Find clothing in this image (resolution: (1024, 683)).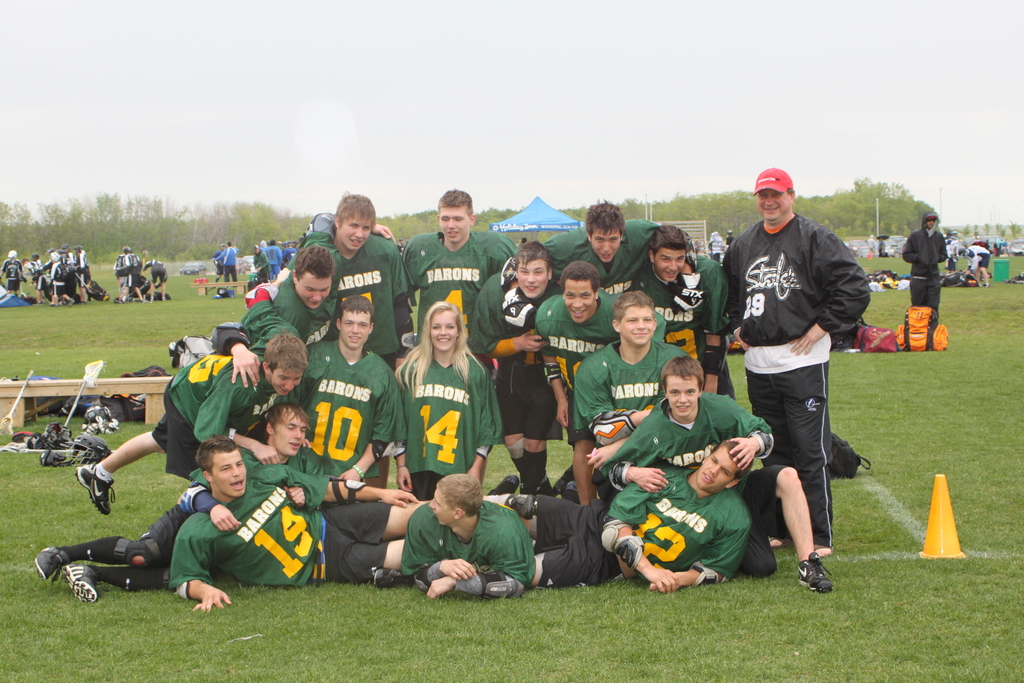
<box>252,250,270,279</box>.
